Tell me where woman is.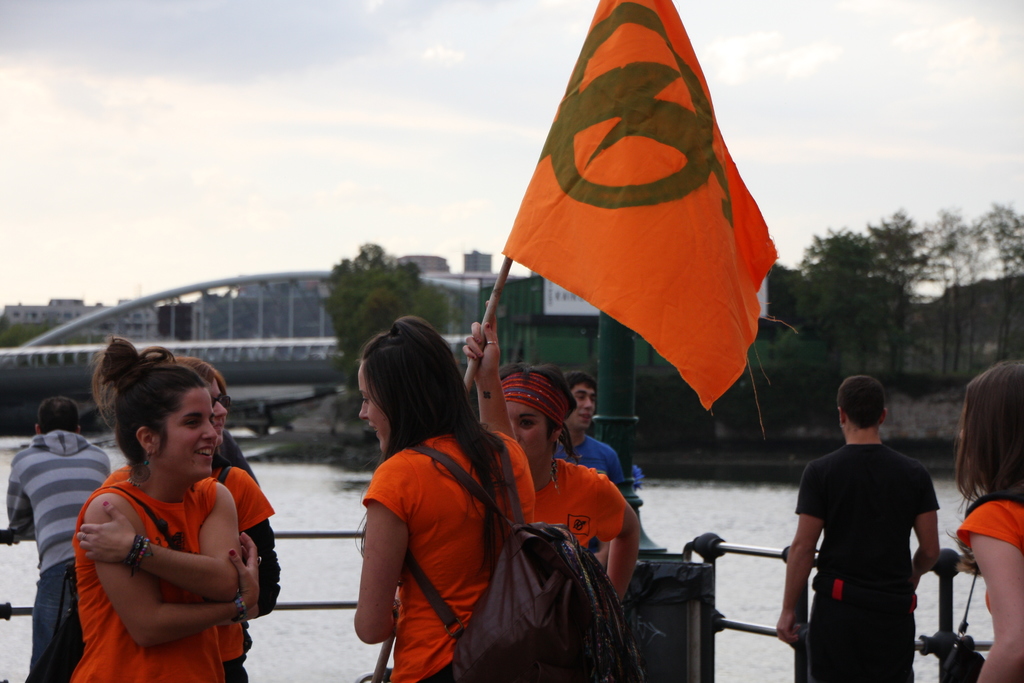
woman is at region(951, 357, 1023, 682).
